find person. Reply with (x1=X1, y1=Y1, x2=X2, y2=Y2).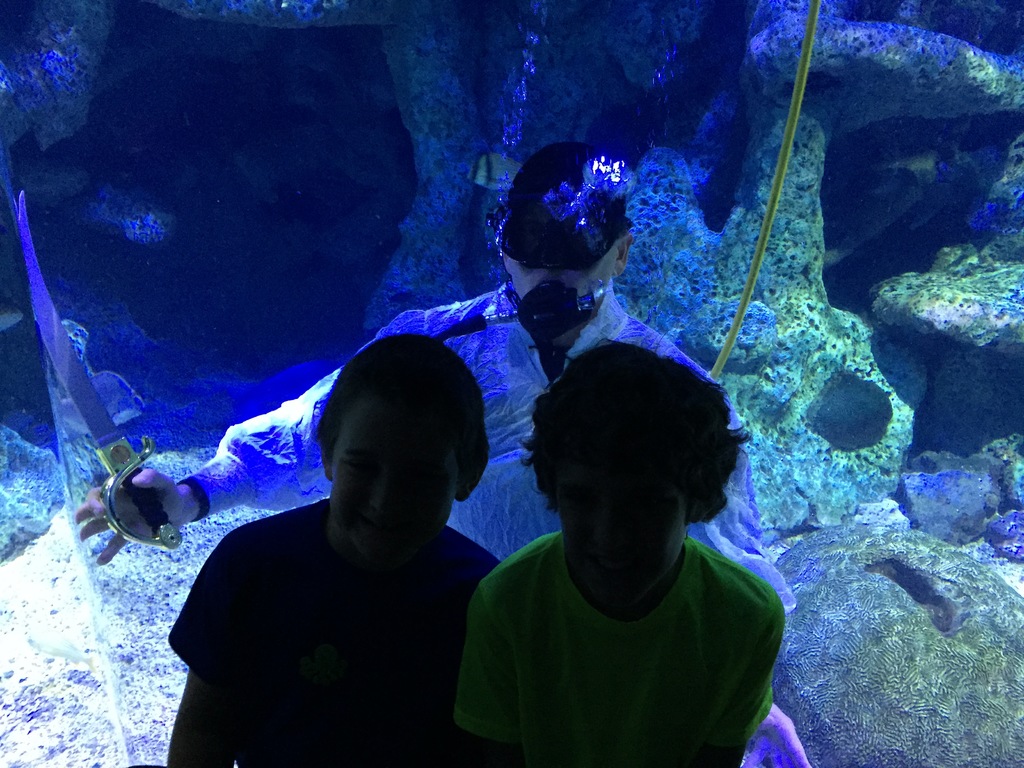
(x1=450, y1=331, x2=787, y2=767).
